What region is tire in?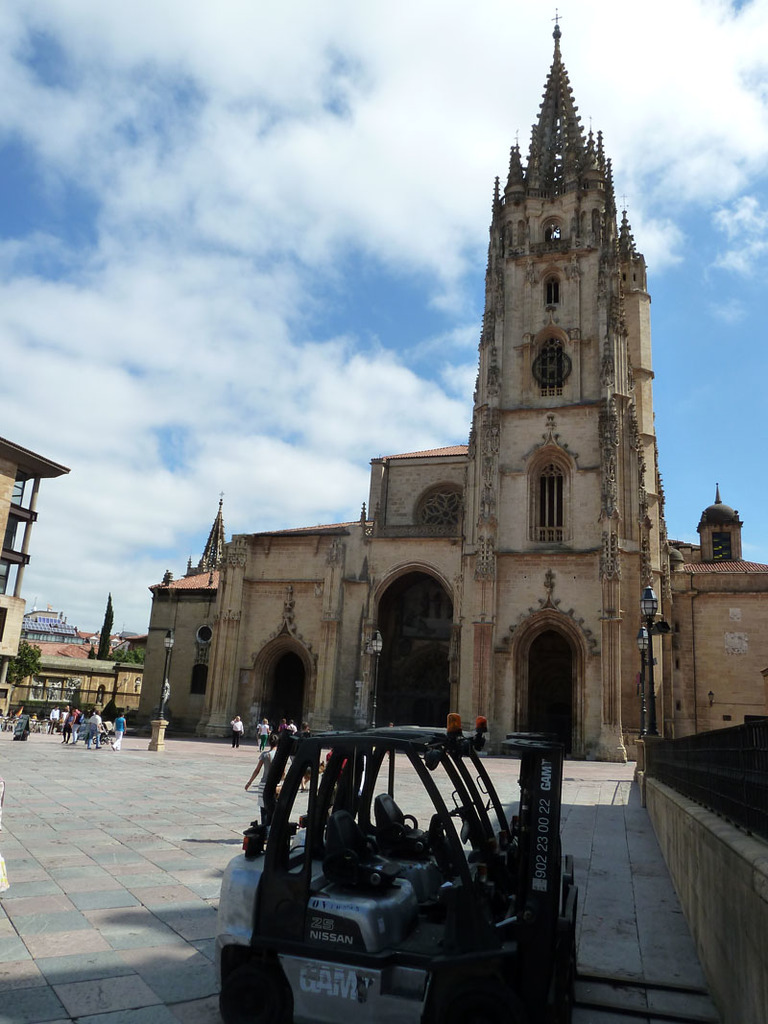
{"x1": 223, "y1": 946, "x2": 295, "y2": 1023}.
